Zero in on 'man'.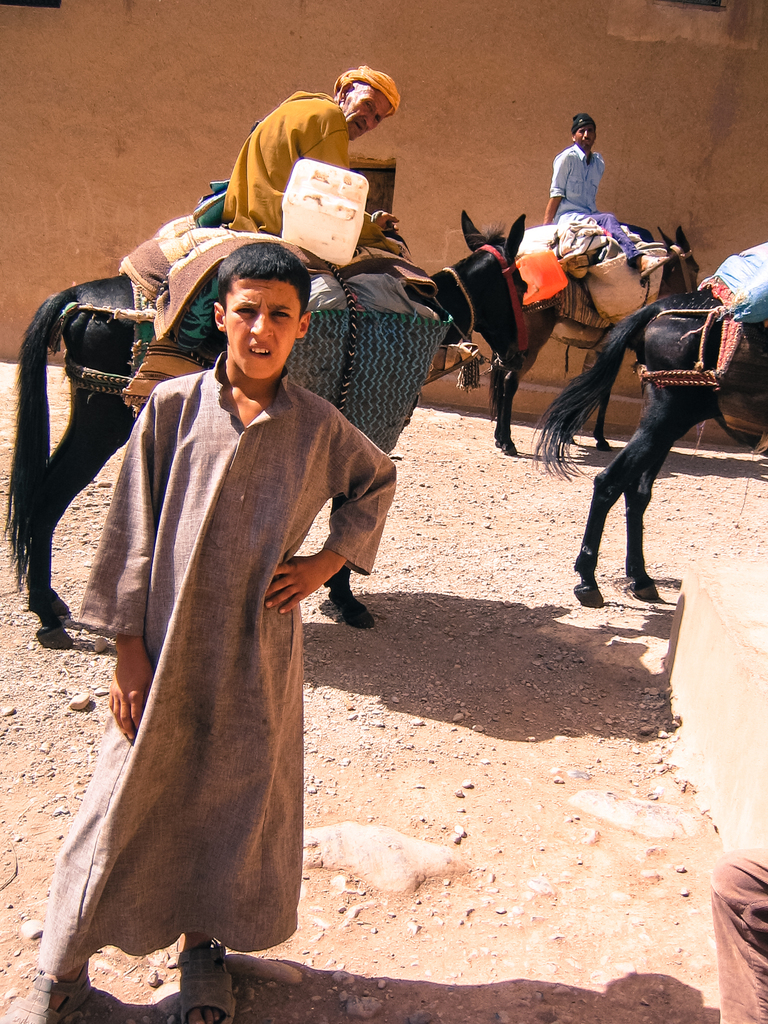
Zeroed in: (194,65,426,277).
